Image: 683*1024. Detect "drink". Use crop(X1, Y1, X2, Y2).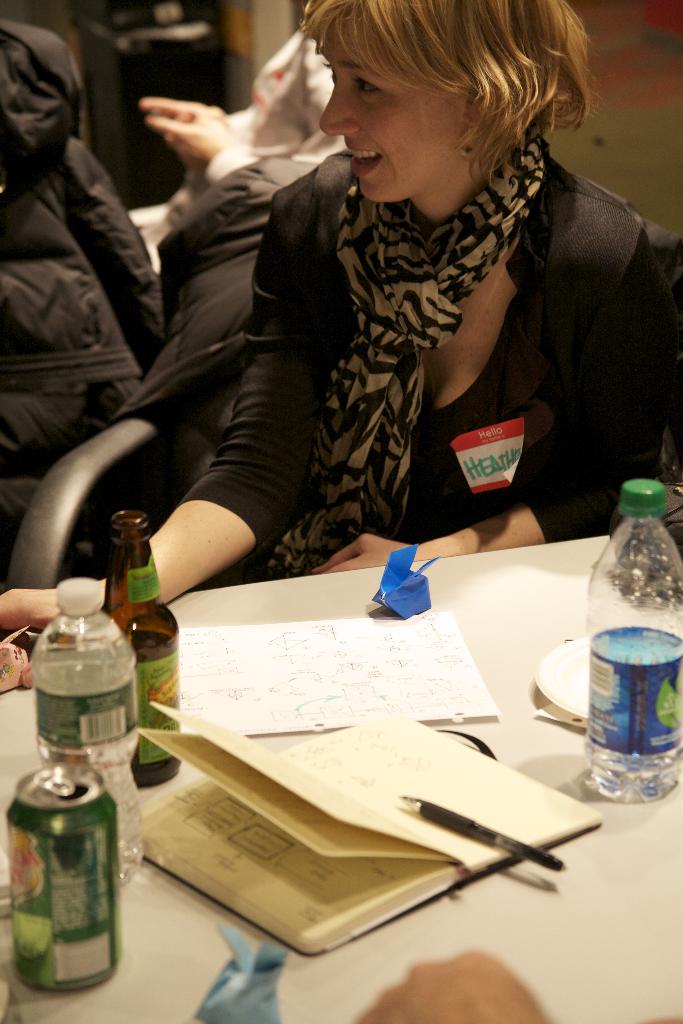
crop(21, 742, 129, 1002).
